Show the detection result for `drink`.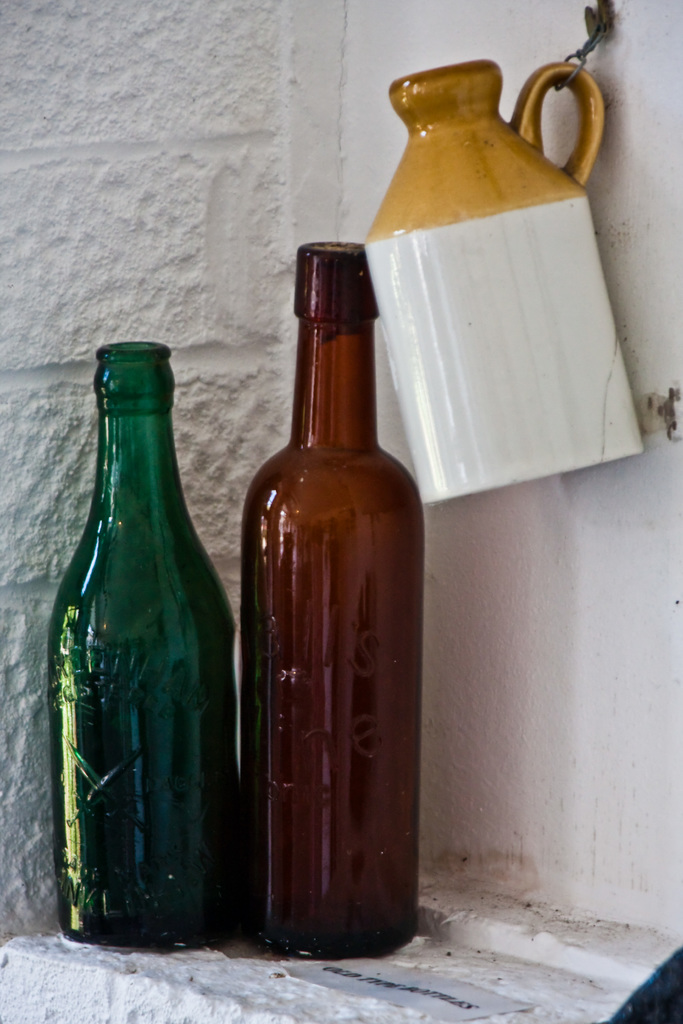
bbox=(49, 332, 231, 959).
